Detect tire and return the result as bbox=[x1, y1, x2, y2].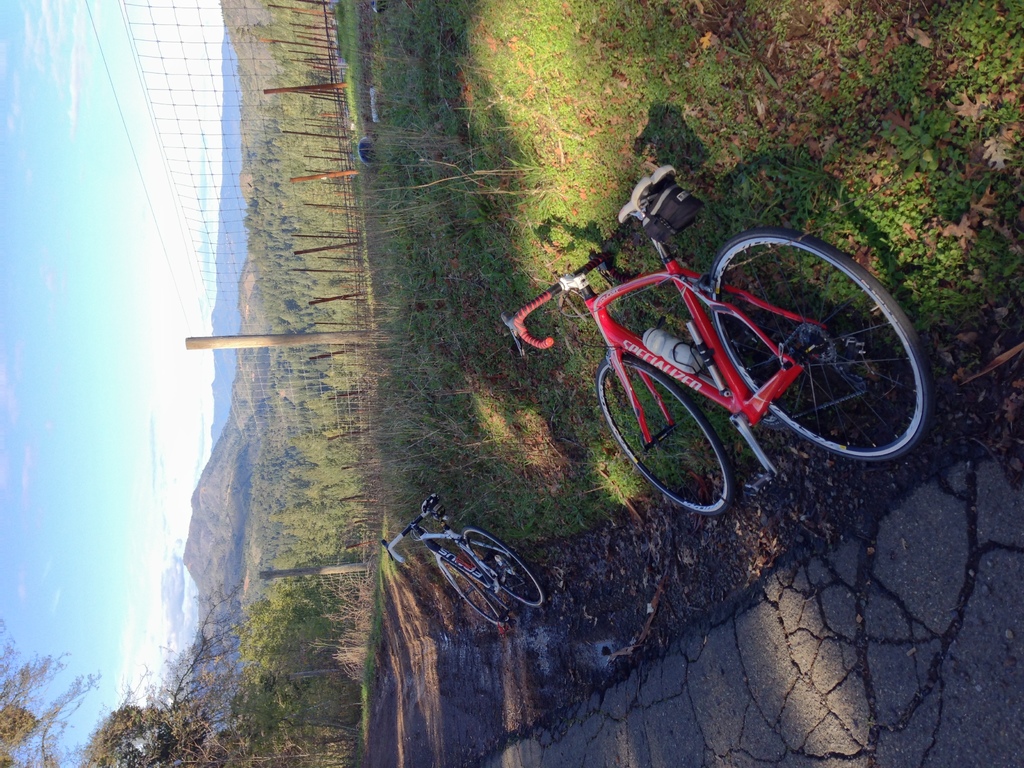
bbox=[596, 359, 732, 519].
